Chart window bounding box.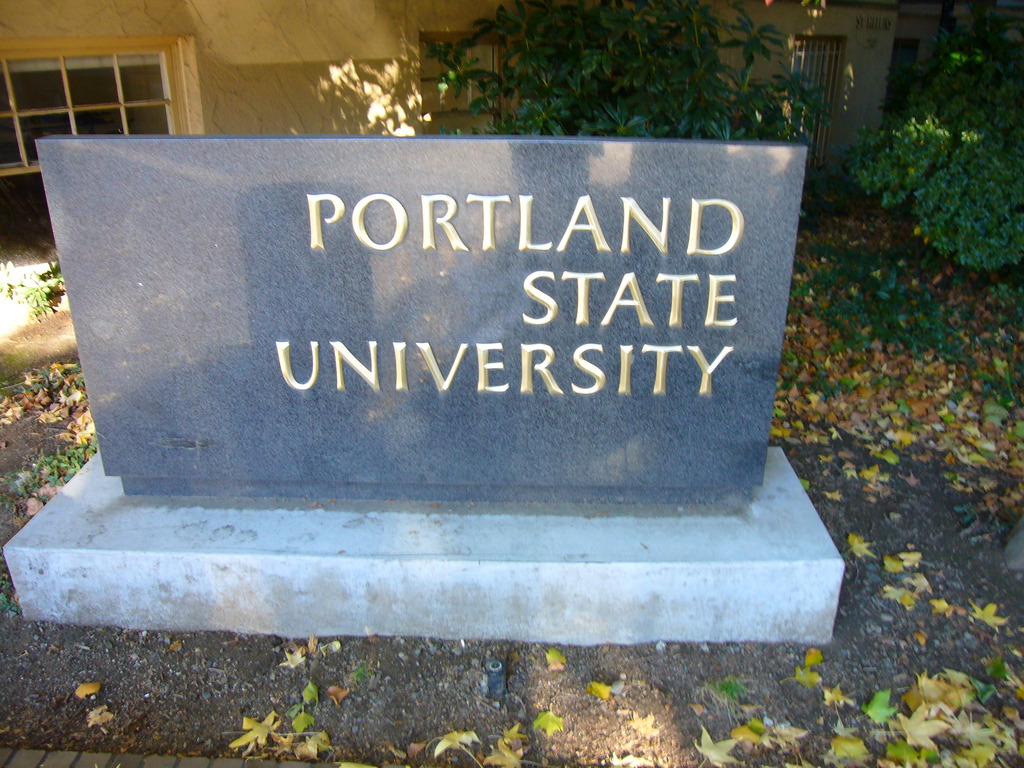
Charted: bbox=[802, 38, 856, 177].
